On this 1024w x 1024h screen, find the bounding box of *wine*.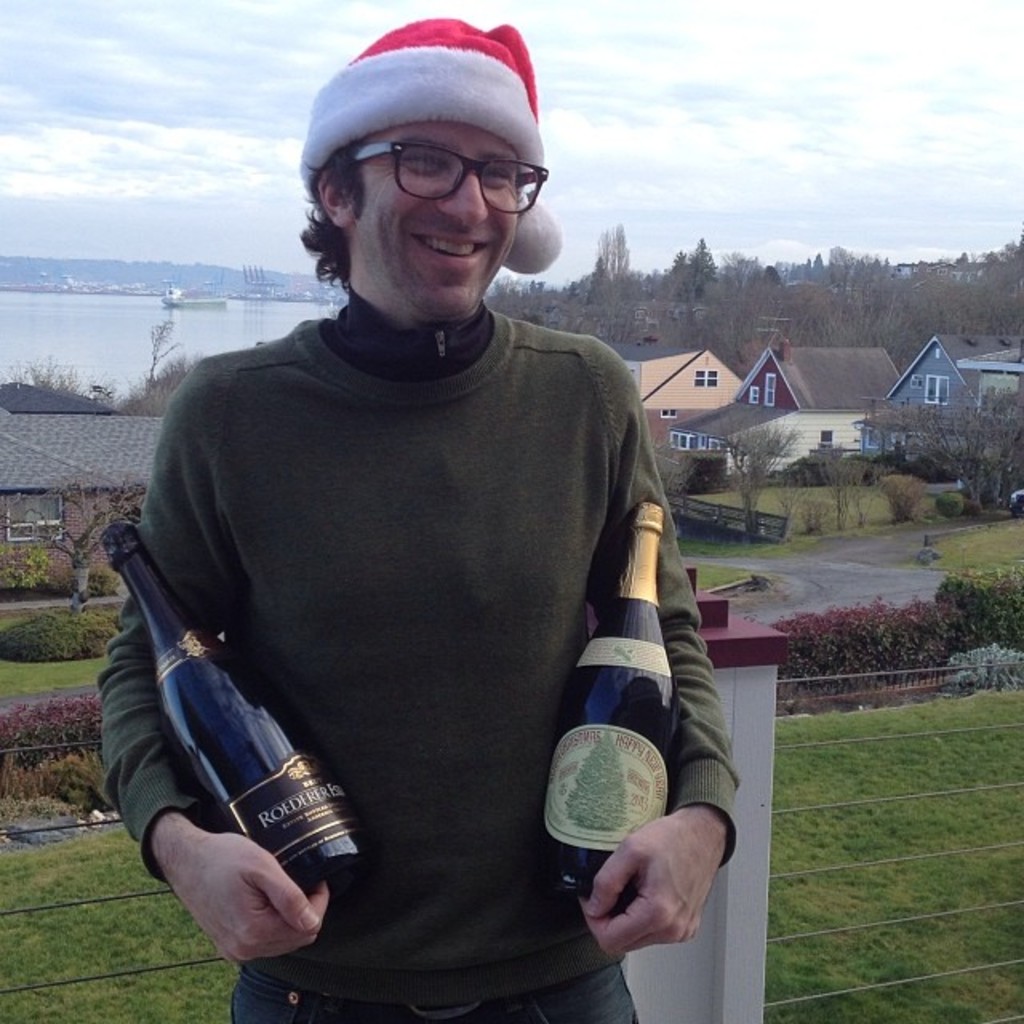
Bounding box: {"left": 539, "top": 494, "right": 690, "bottom": 923}.
